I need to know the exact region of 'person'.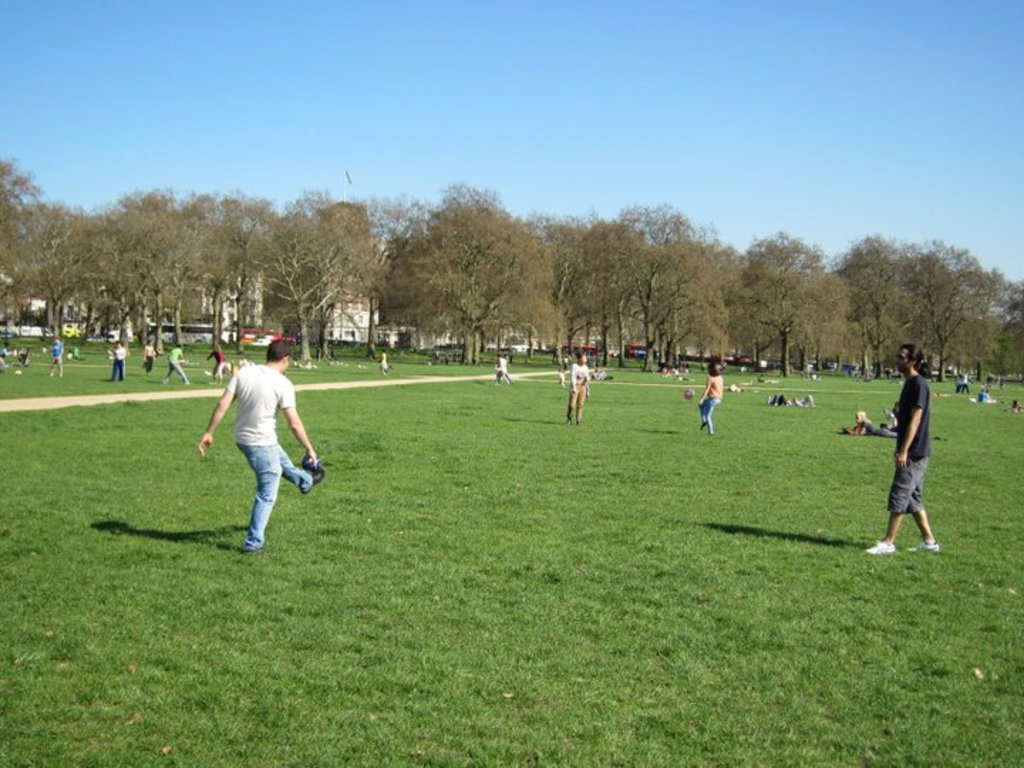
Region: Rect(492, 356, 512, 384).
